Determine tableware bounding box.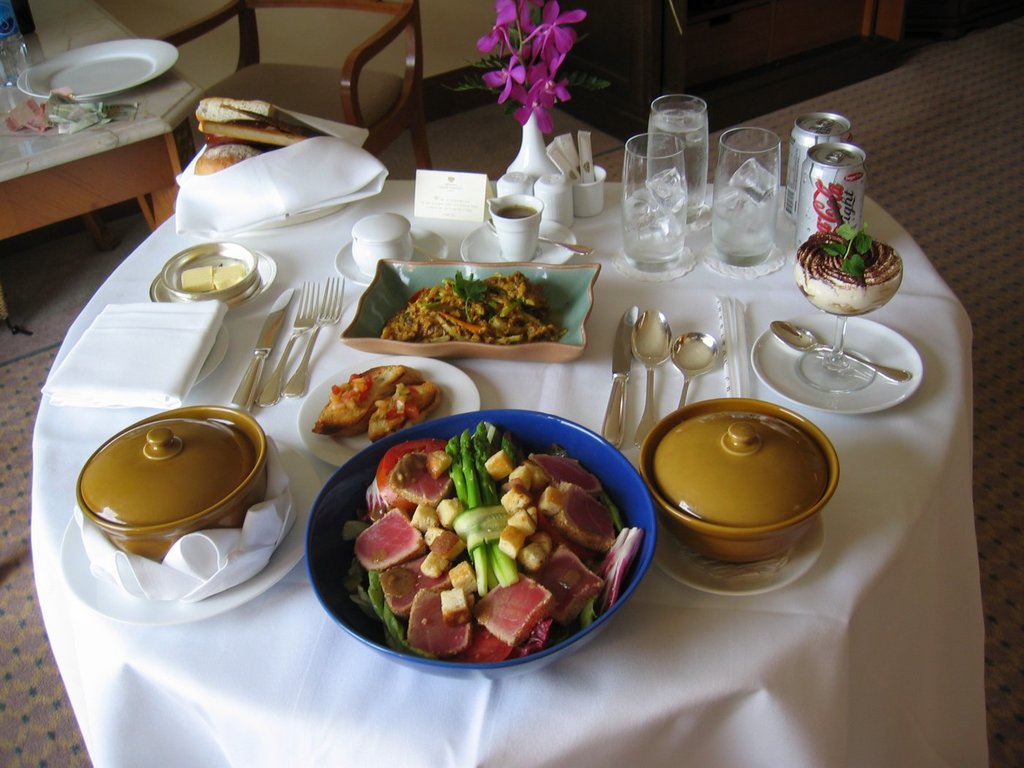
Determined: 304, 404, 663, 682.
